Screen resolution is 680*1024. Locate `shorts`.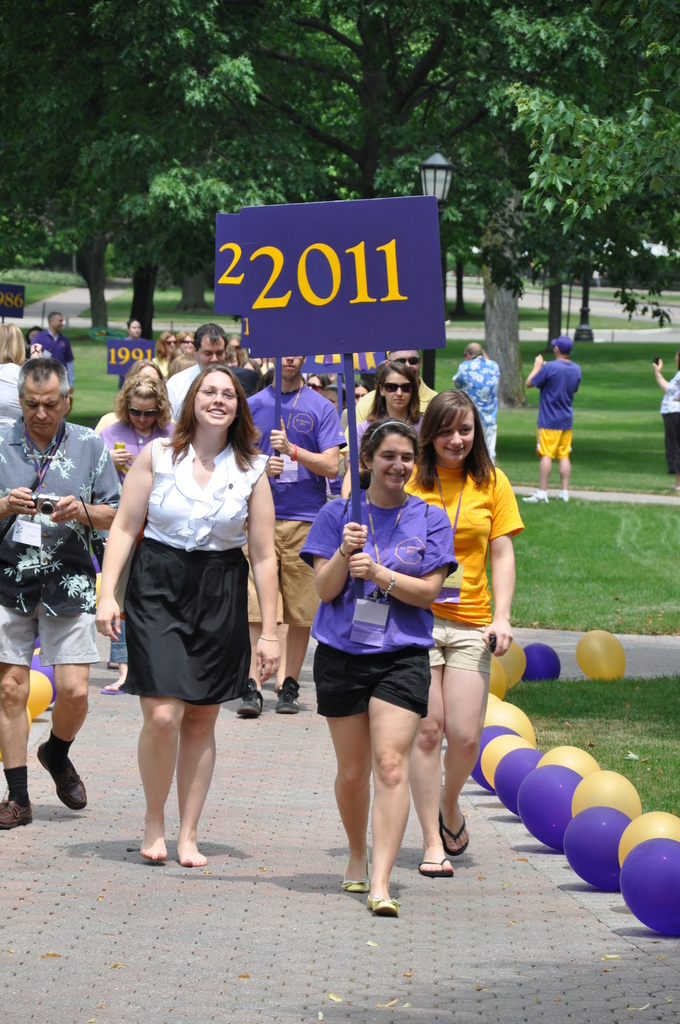
left=430, top=612, right=495, bottom=676.
